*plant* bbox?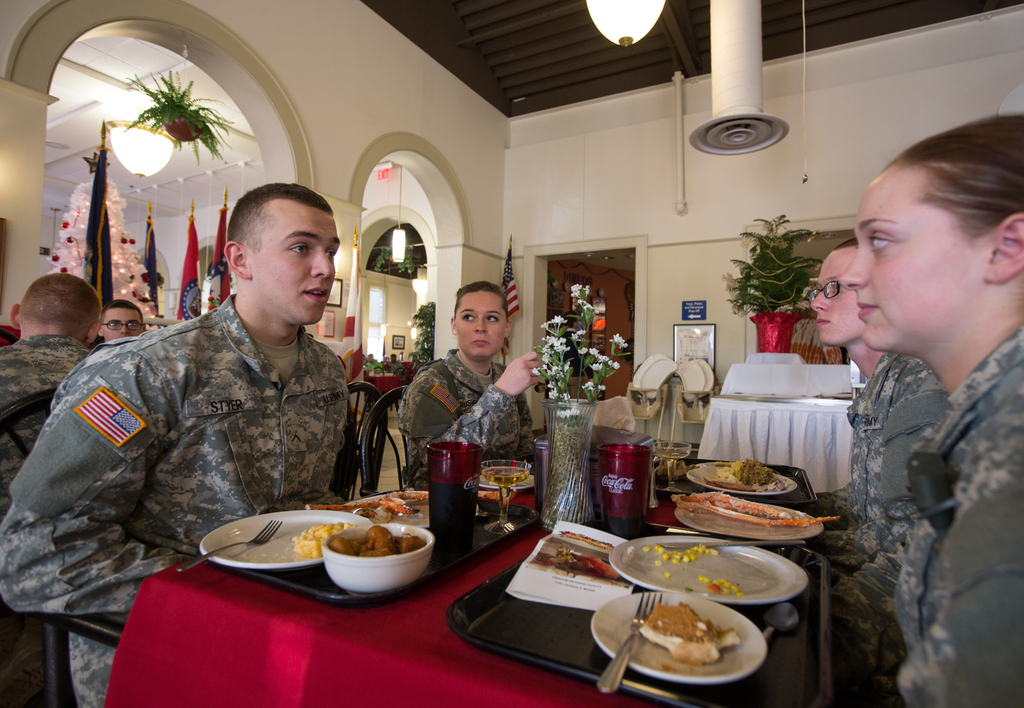
531 282 632 526
